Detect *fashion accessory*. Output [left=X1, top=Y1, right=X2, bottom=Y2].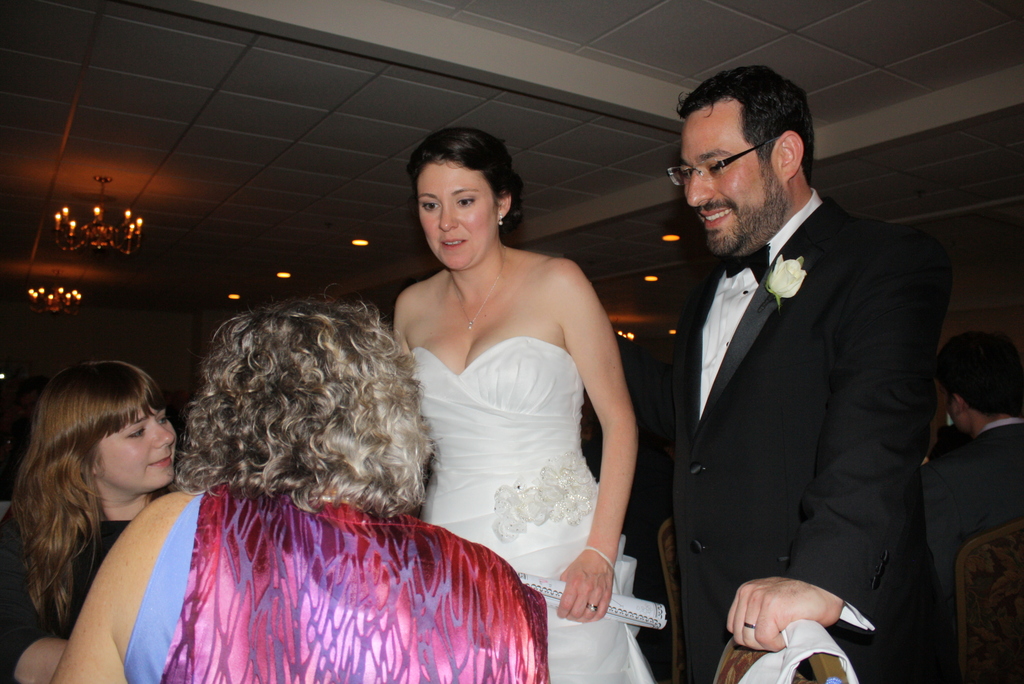
[left=587, top=550, right=621, bottom=585].
